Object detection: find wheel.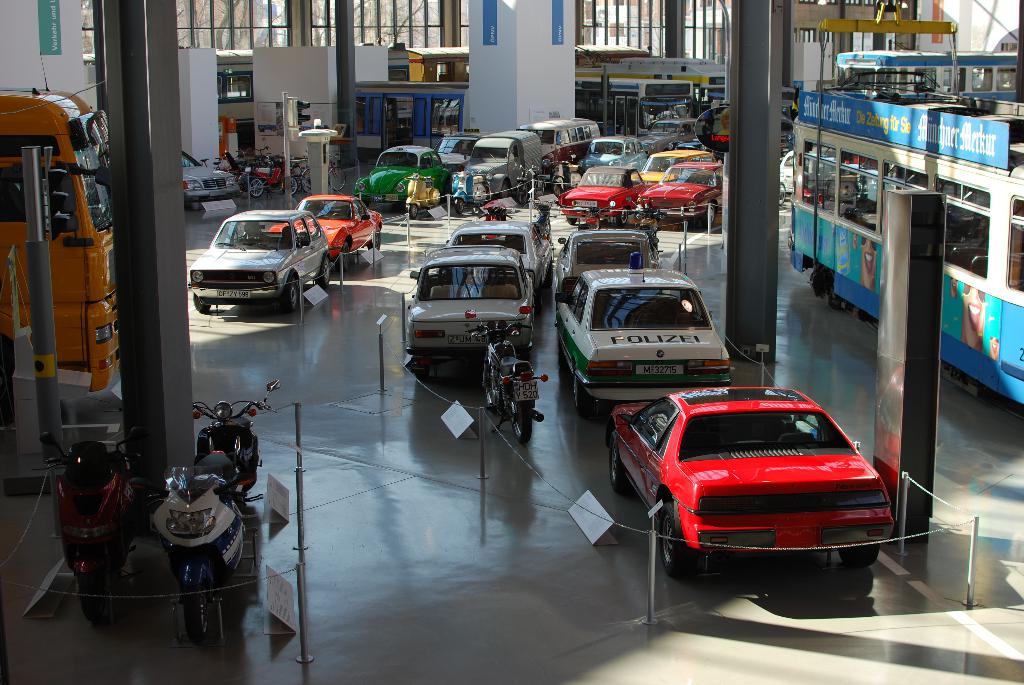
(652, 508, 707, 579).
